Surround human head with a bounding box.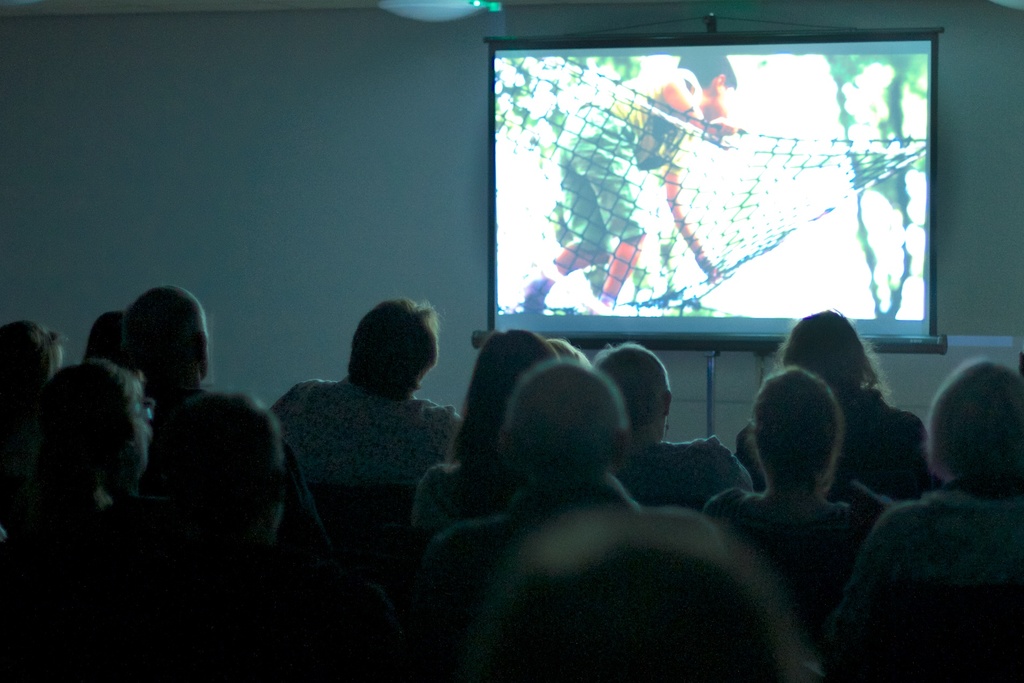
bbox(495, 362, 628, 497).
